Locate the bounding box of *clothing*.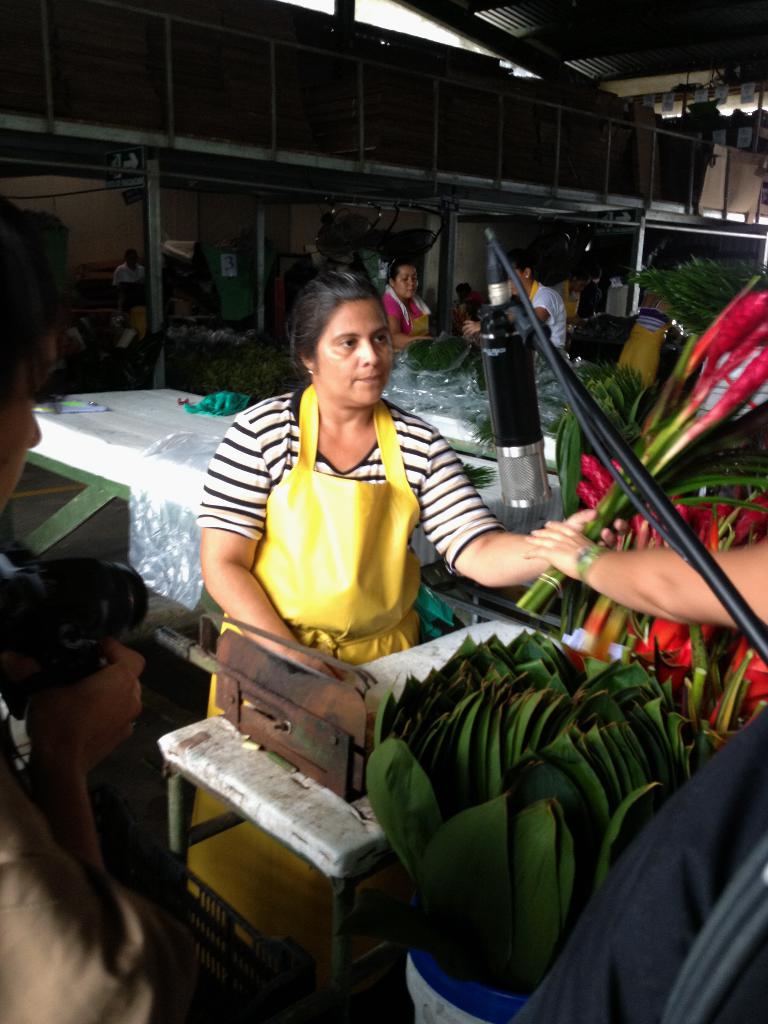
Bounding box: Rect(112, 258, 152, 284).
